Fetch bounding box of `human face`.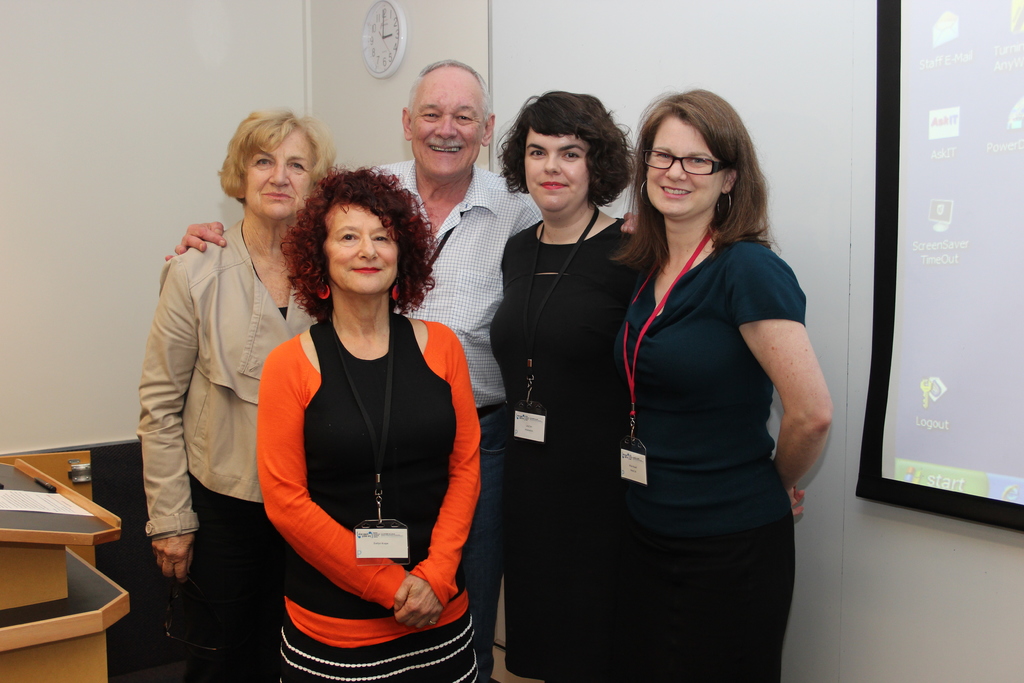
Bbox: {"x1": 646, "y1": 113, "x2": 724, "y2": 213}.
